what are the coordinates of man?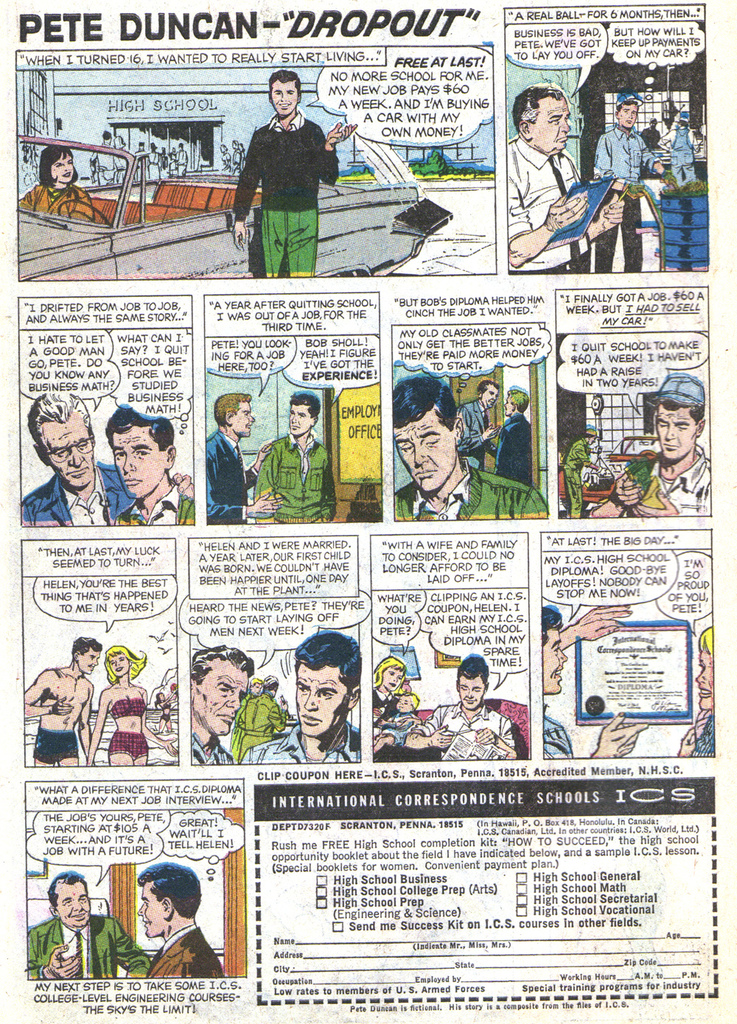
region(495, 385, 534, 487).
